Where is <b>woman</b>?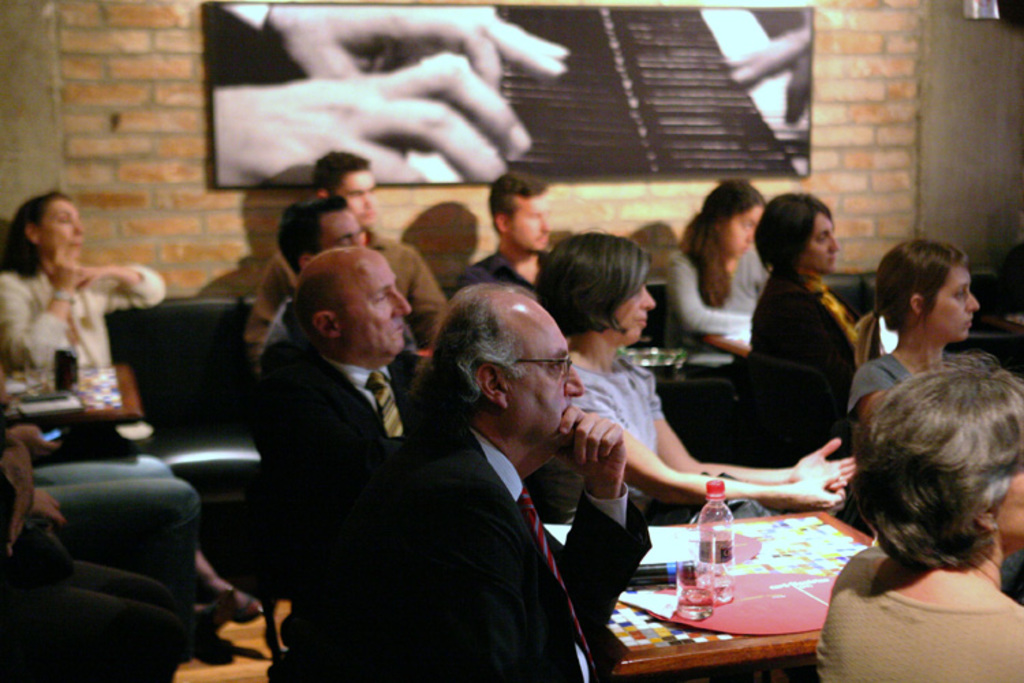
844/228/1023/605.
